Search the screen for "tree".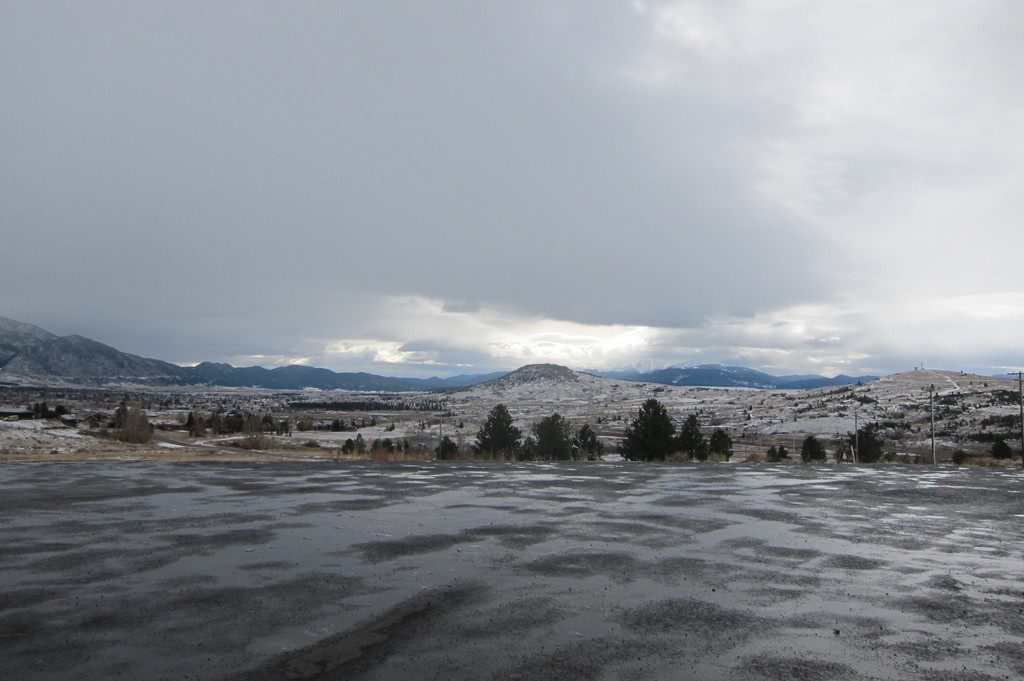
Found at x1=140 y1=394 x2=181 y2=408.
